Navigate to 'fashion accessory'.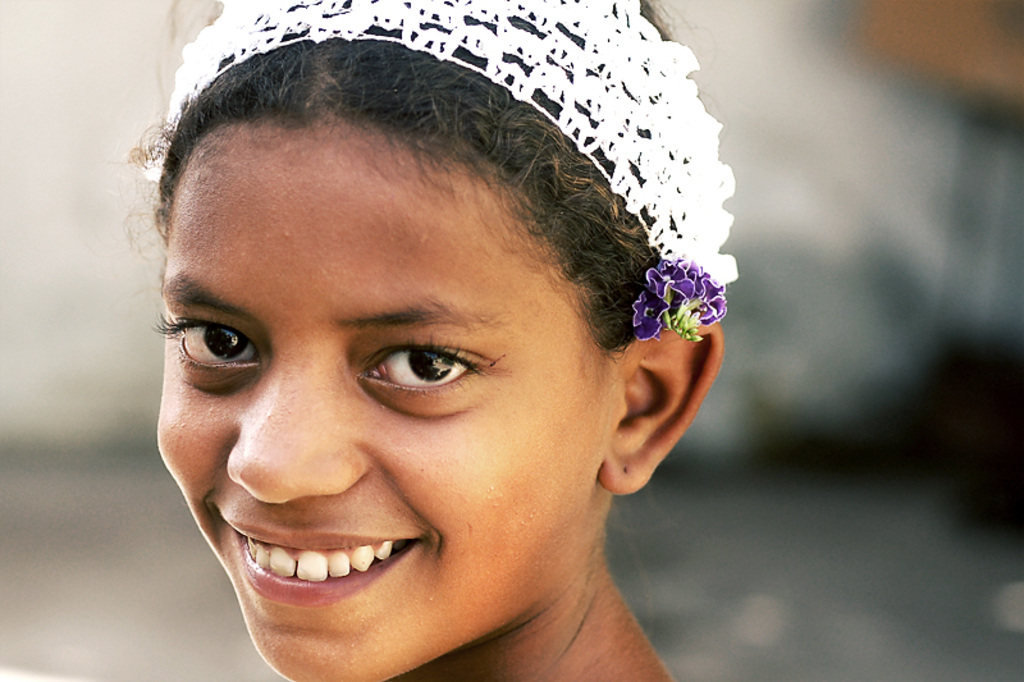
Navigation target: {"x1": 137, "y1": 0, "x2": 741, "y2": 342}.
